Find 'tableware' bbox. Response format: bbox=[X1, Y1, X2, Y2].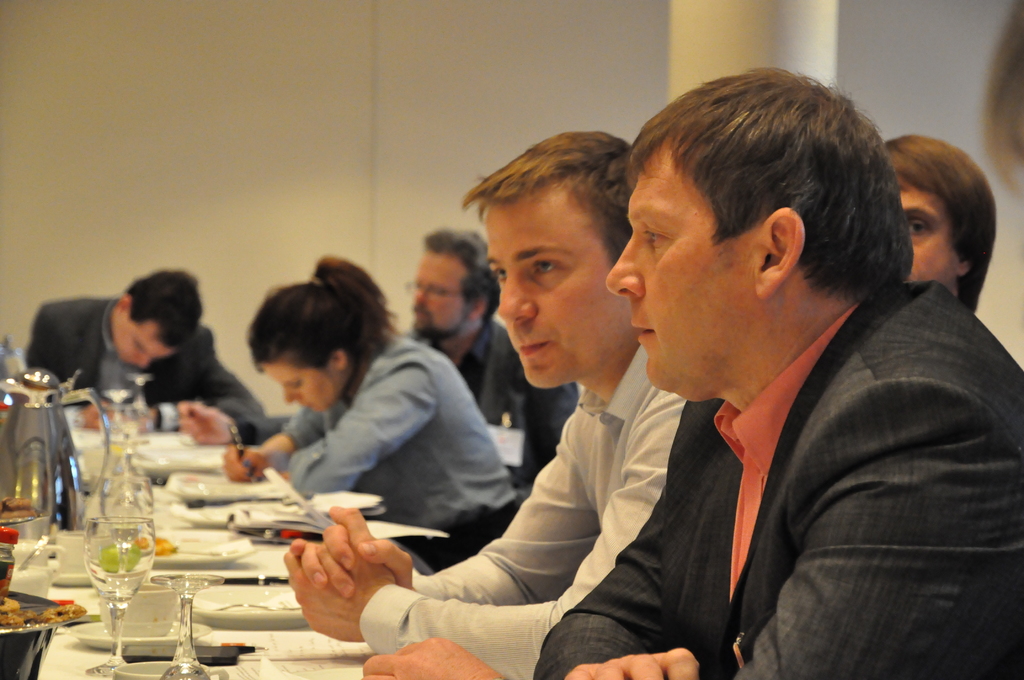
bbox=[4, 535, 70, 571].
